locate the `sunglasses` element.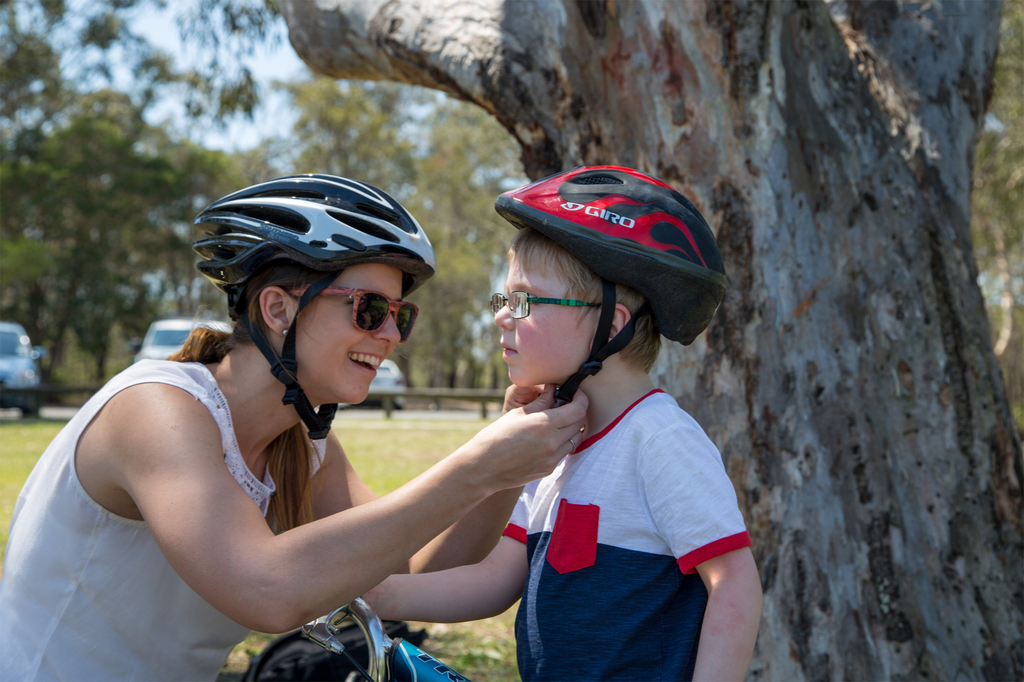
Element bbox: locate(290, 287, 422, 344).
